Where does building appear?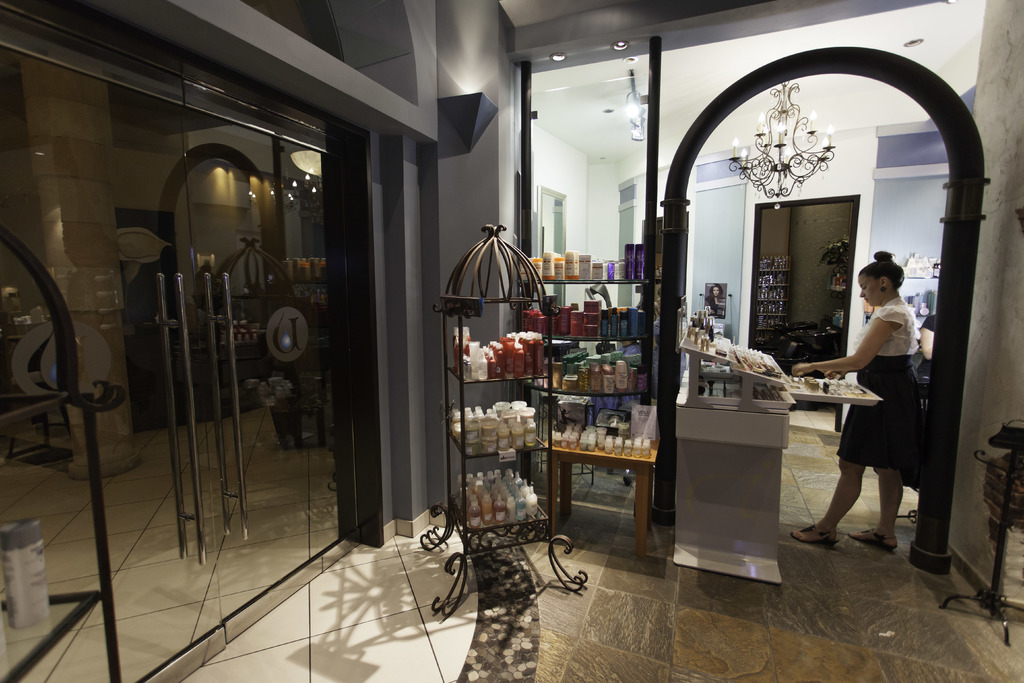
Appears at BBox(0, 0, 1023, 682).
